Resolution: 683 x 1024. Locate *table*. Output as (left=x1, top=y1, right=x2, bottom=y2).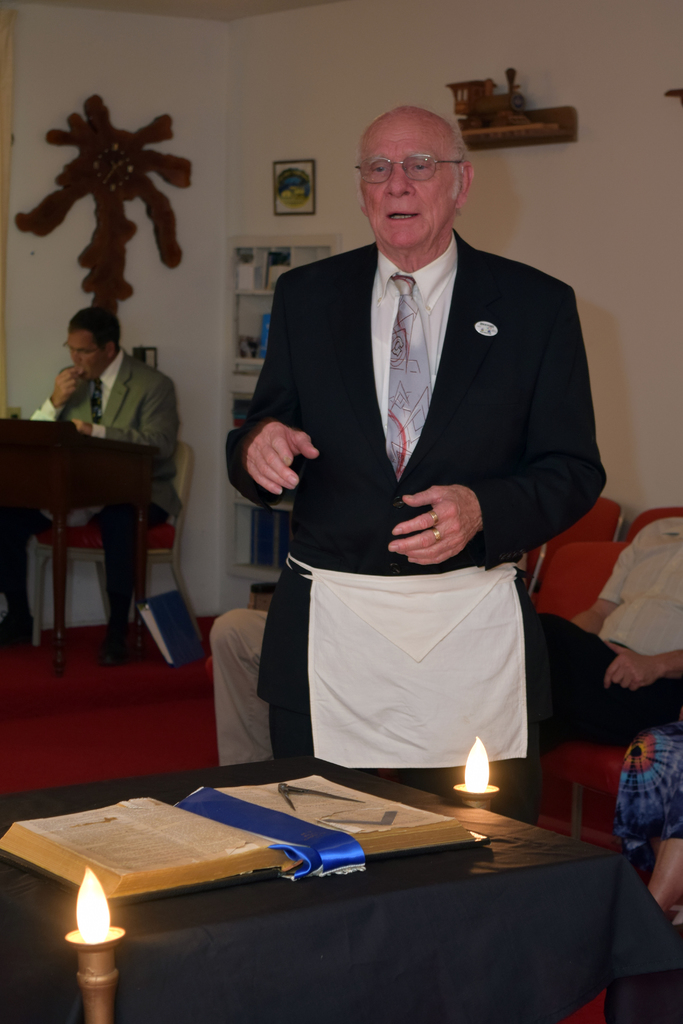
(left=0, top=413, right=164, bottom=679).
